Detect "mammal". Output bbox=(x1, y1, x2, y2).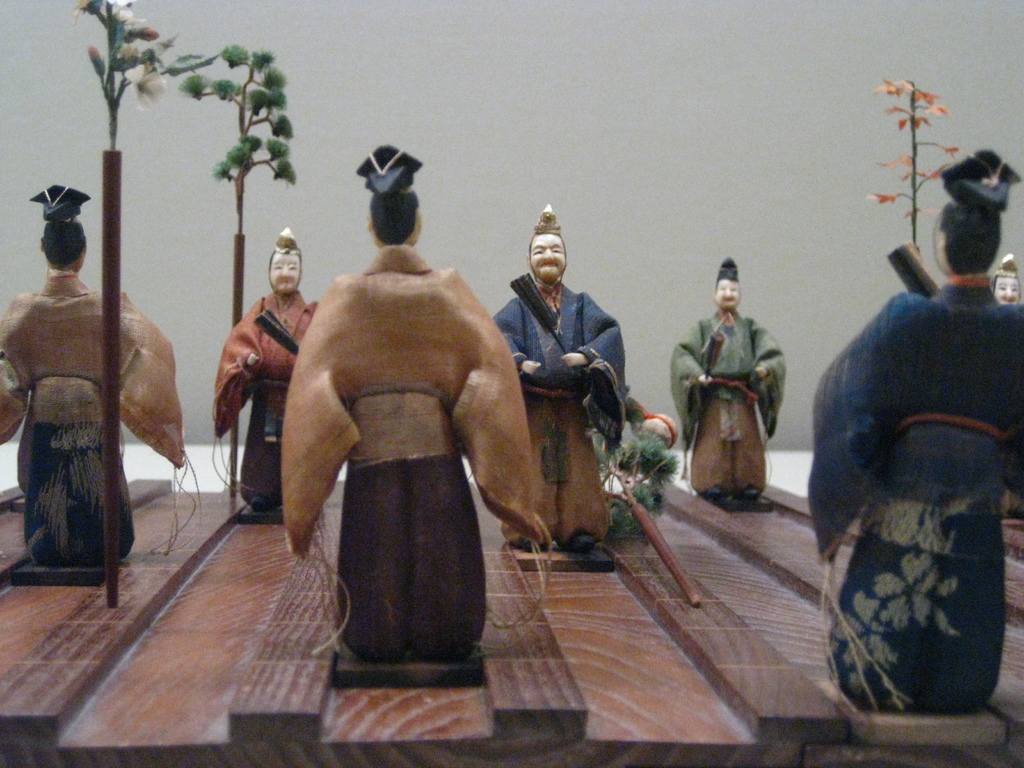
bbox=(489, 209, 629, 553).
